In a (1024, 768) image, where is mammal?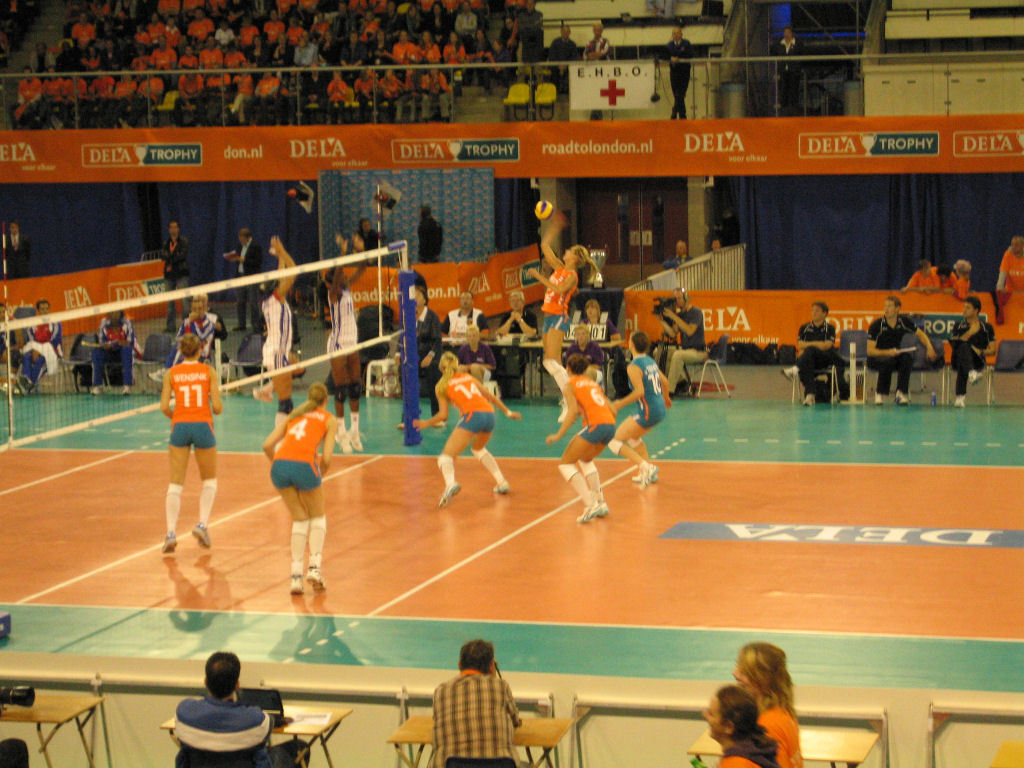
[x1=548, y1=353, x2=614, y2=523].
